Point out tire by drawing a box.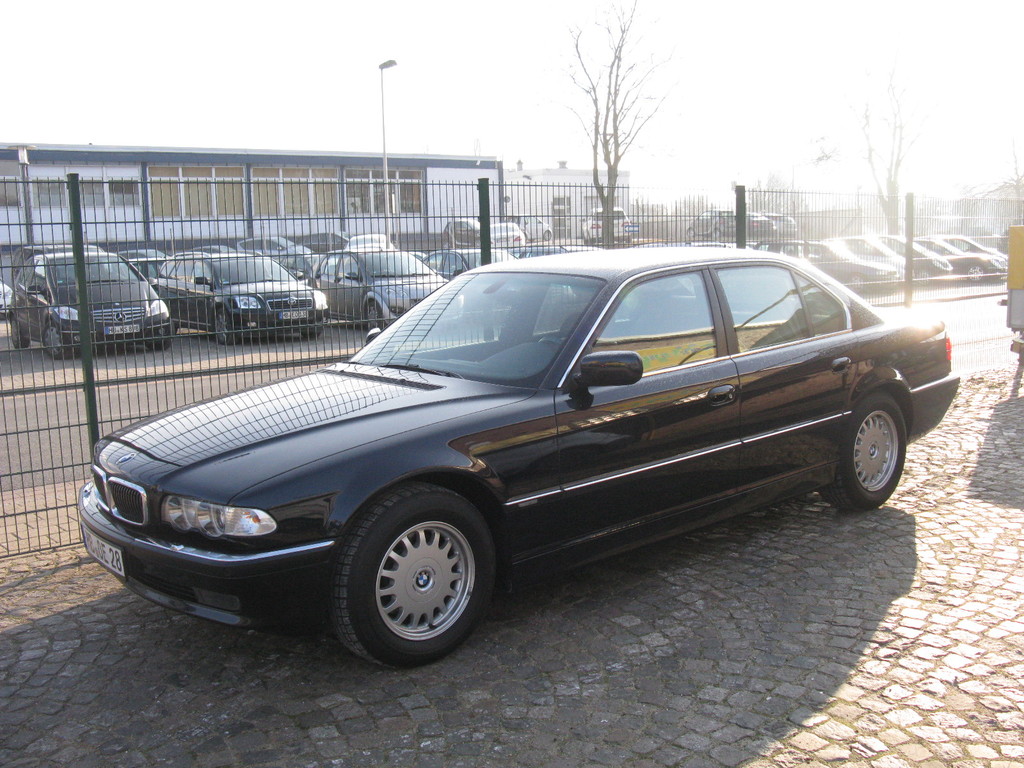
(left=366, top=300, right=378, bottom=329).
